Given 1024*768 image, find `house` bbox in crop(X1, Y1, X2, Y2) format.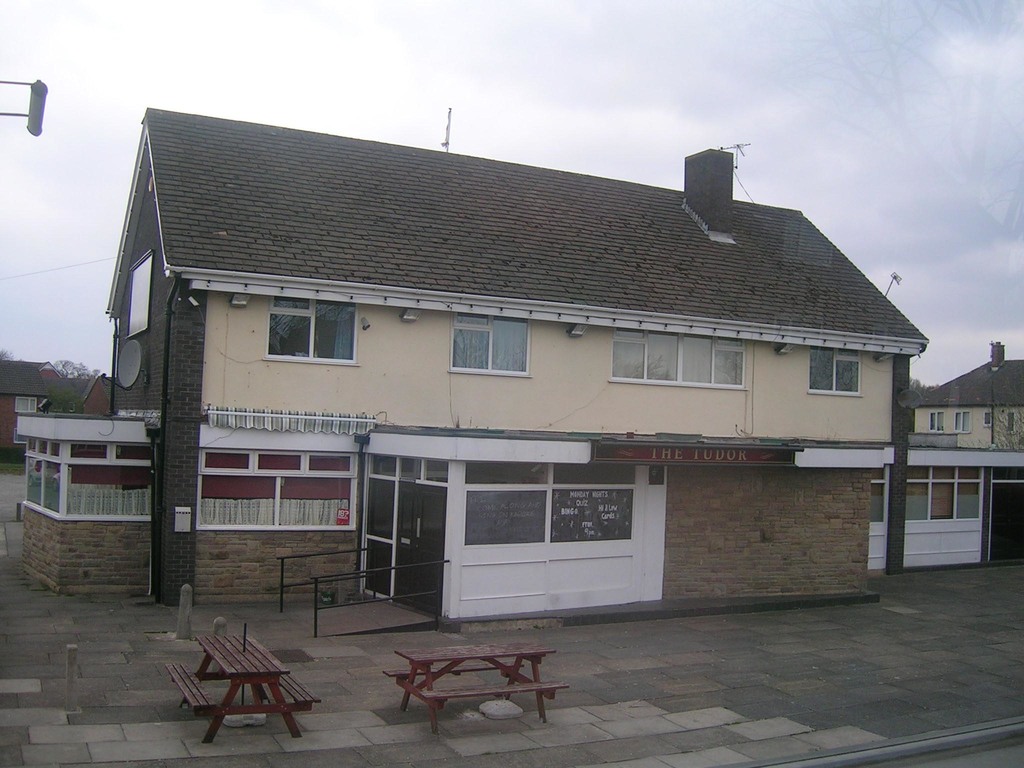
crop(0, 353, 119, 467).
